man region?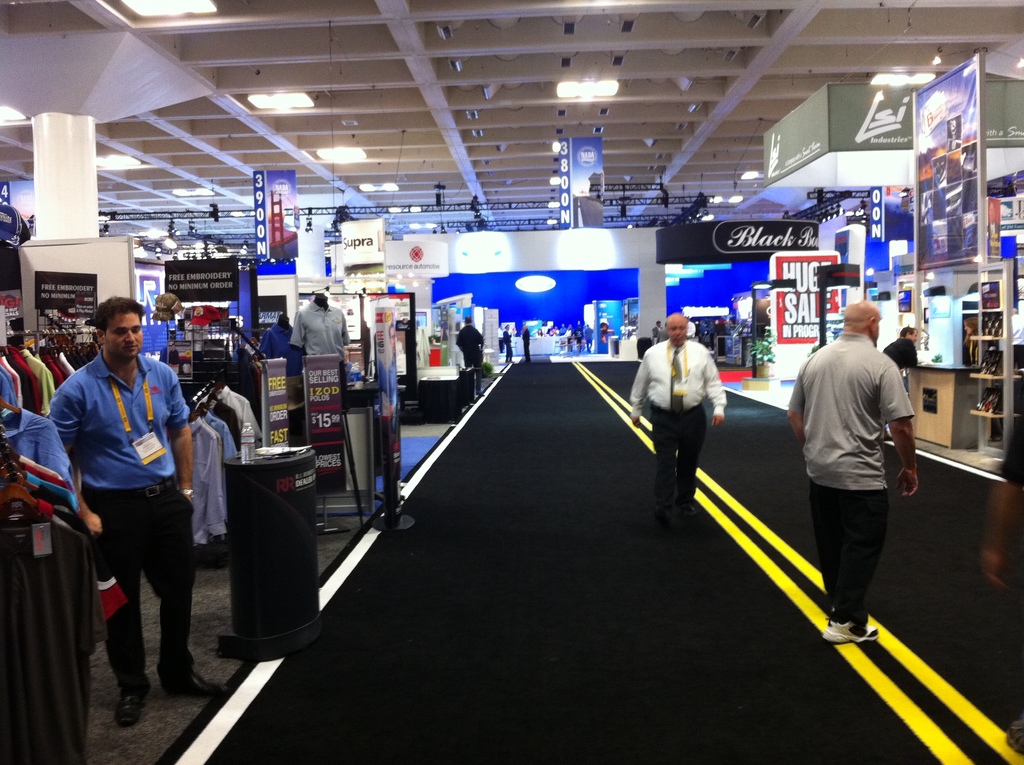
[632,314,727,509]
